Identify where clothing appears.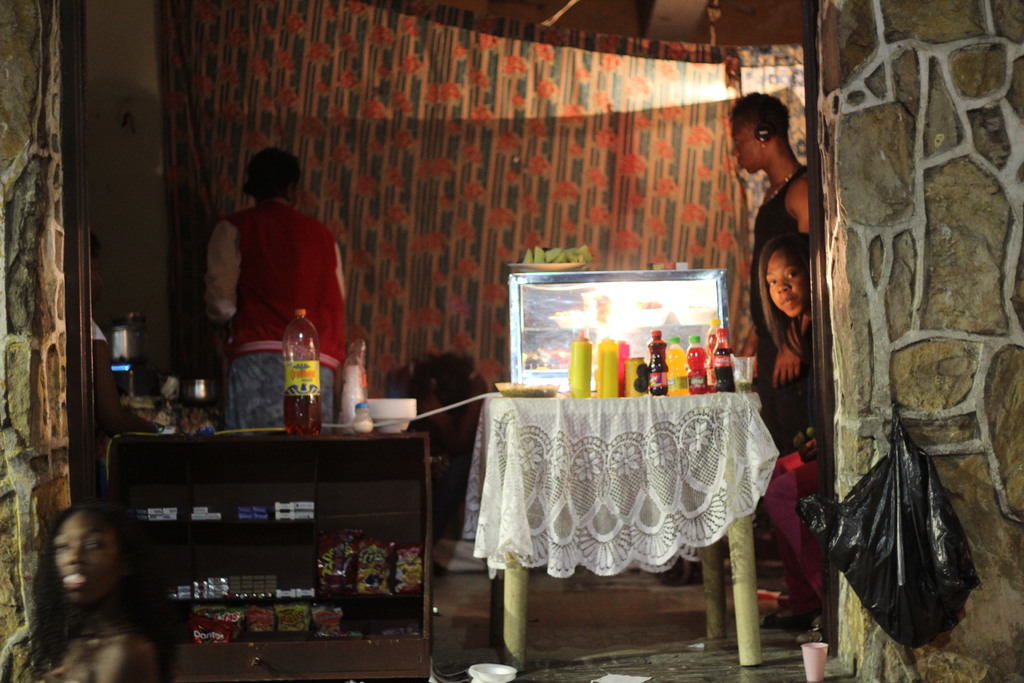
Appears at 214, 206, 355, 448.
